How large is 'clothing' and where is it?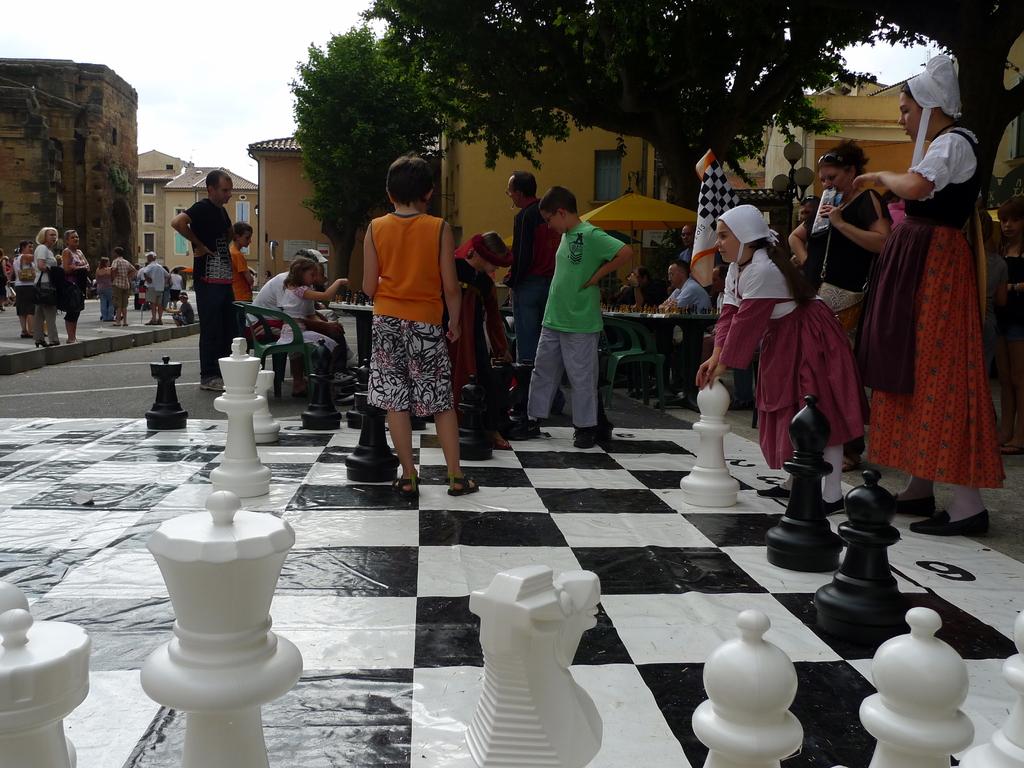
Bounding box: bbox=[262, 277, 339, 362].
